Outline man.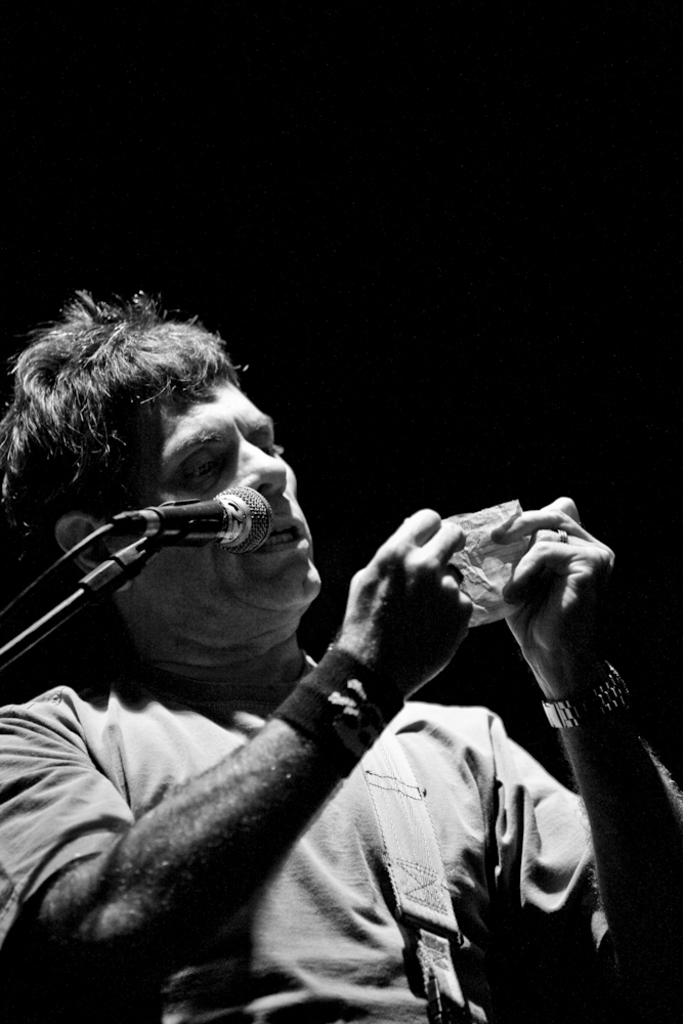
Outline: <bbox>31, 305, 615, 1002</bbox>.
